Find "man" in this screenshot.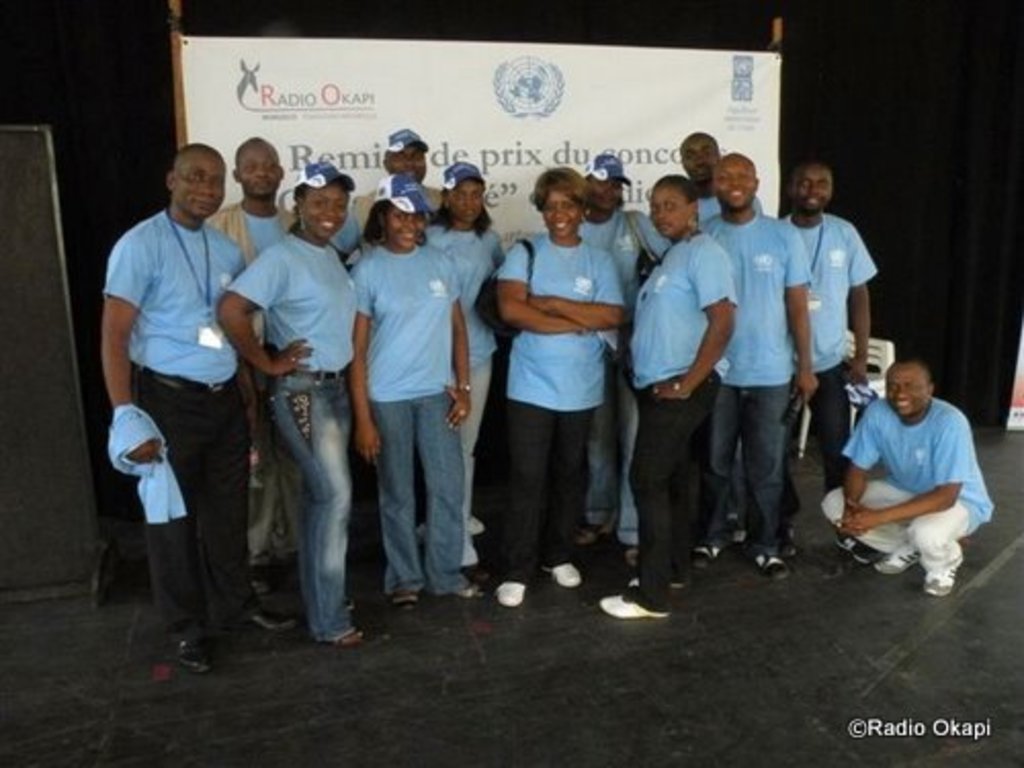
The bounding box for "man" is 100/123/260/674.
